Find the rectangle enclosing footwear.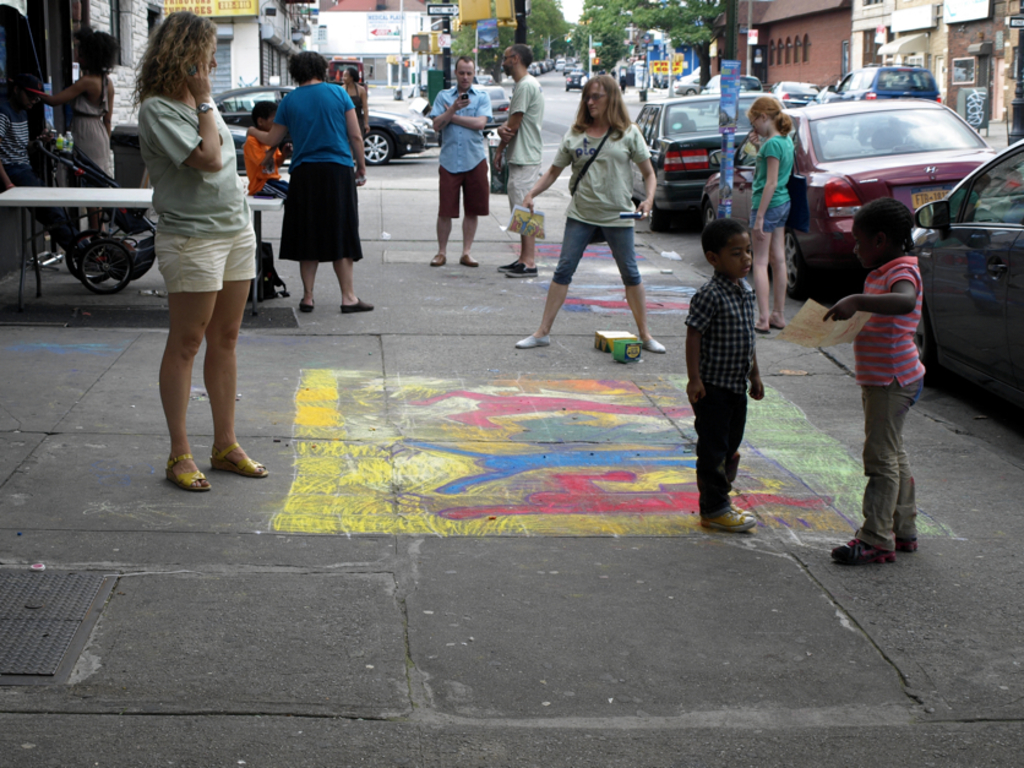
BBox(431, 251, 450, 265).
